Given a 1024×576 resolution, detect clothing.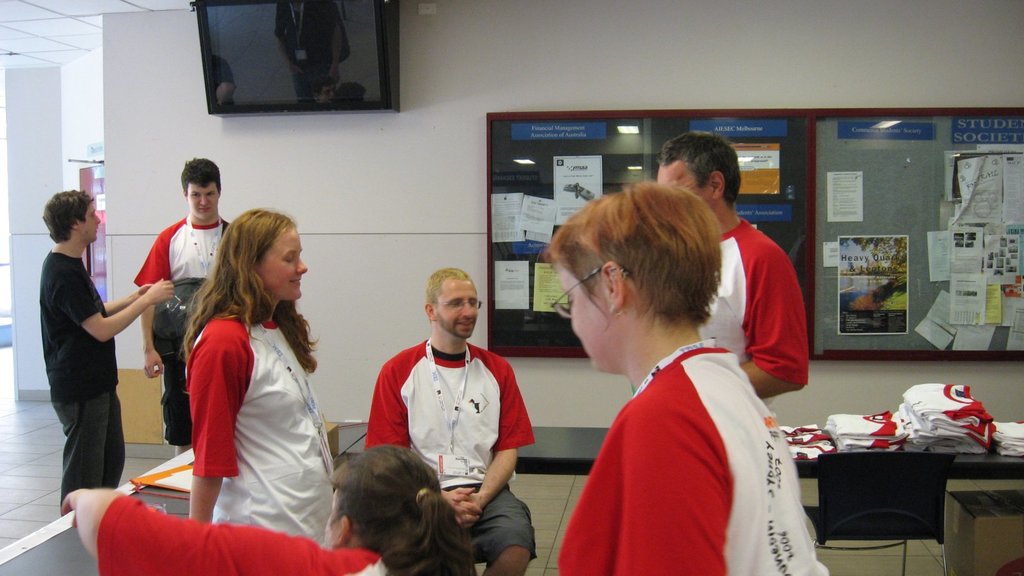
131/212/232/450.
